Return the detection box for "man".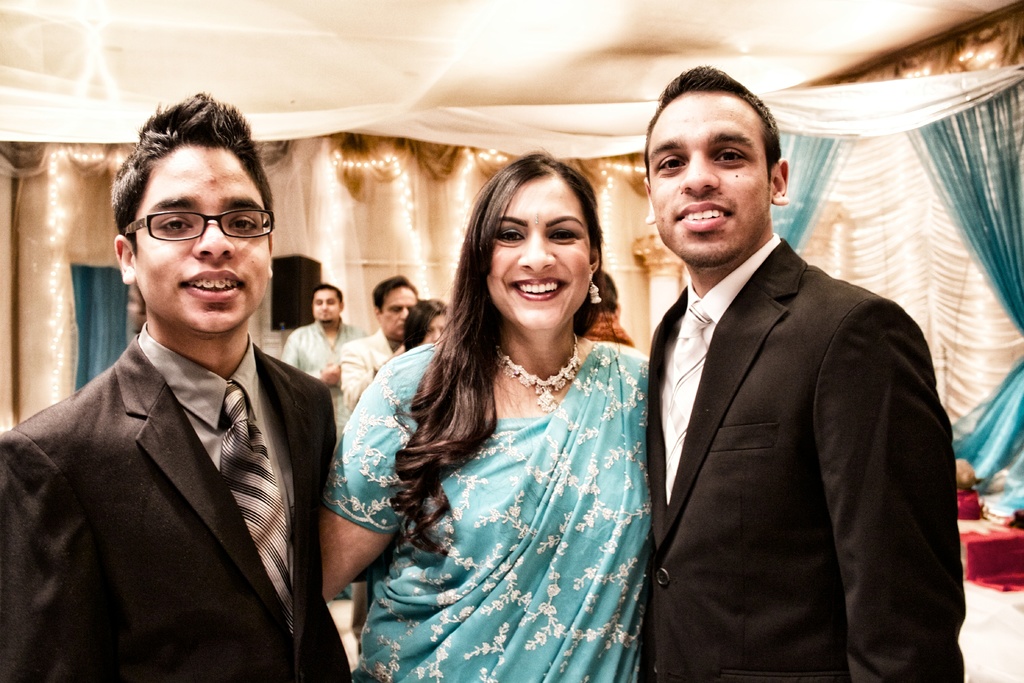
x1=643, y1=63, x2=965, y2=682.
